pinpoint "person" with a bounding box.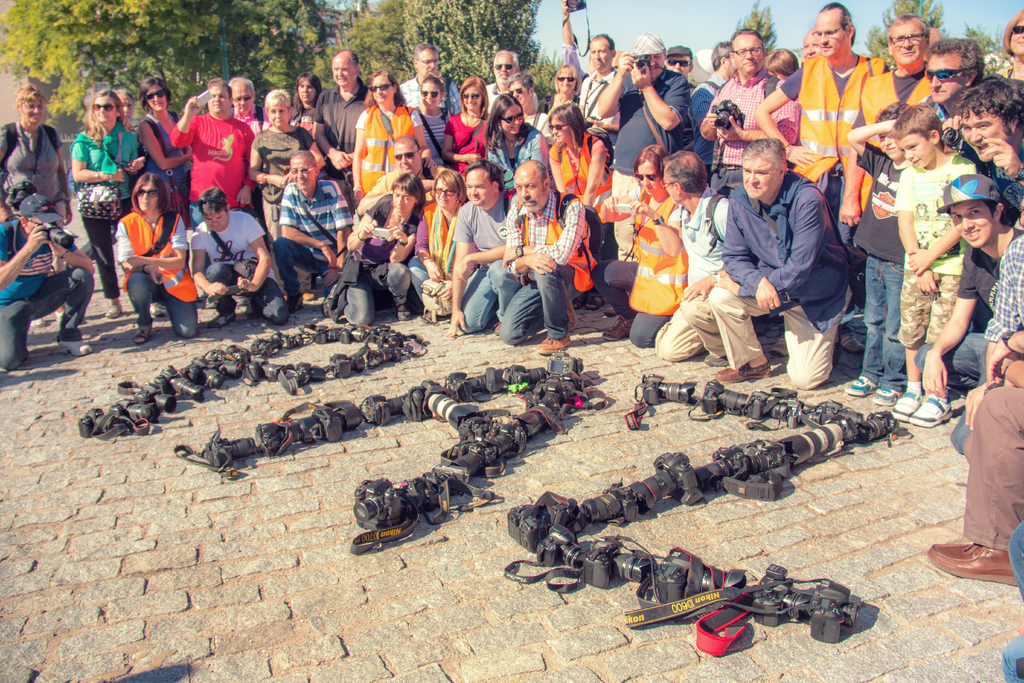
286:67:326:146.
